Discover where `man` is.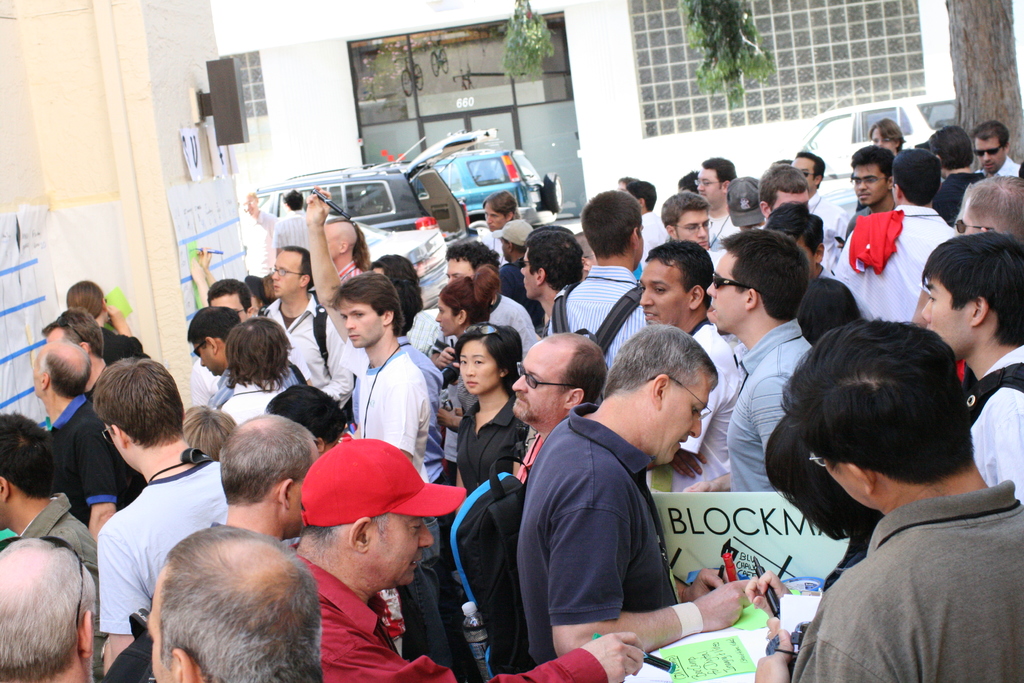
Discovered at 208 274 257 324.
